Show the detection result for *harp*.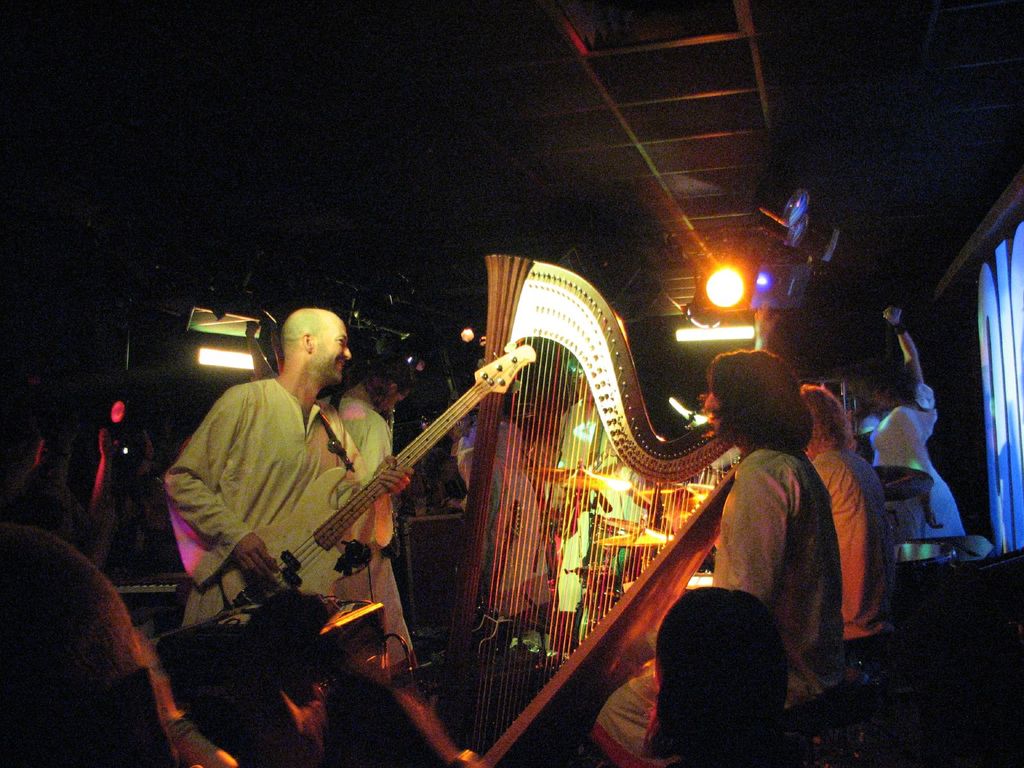
rect(429, 251, 749, 767).
